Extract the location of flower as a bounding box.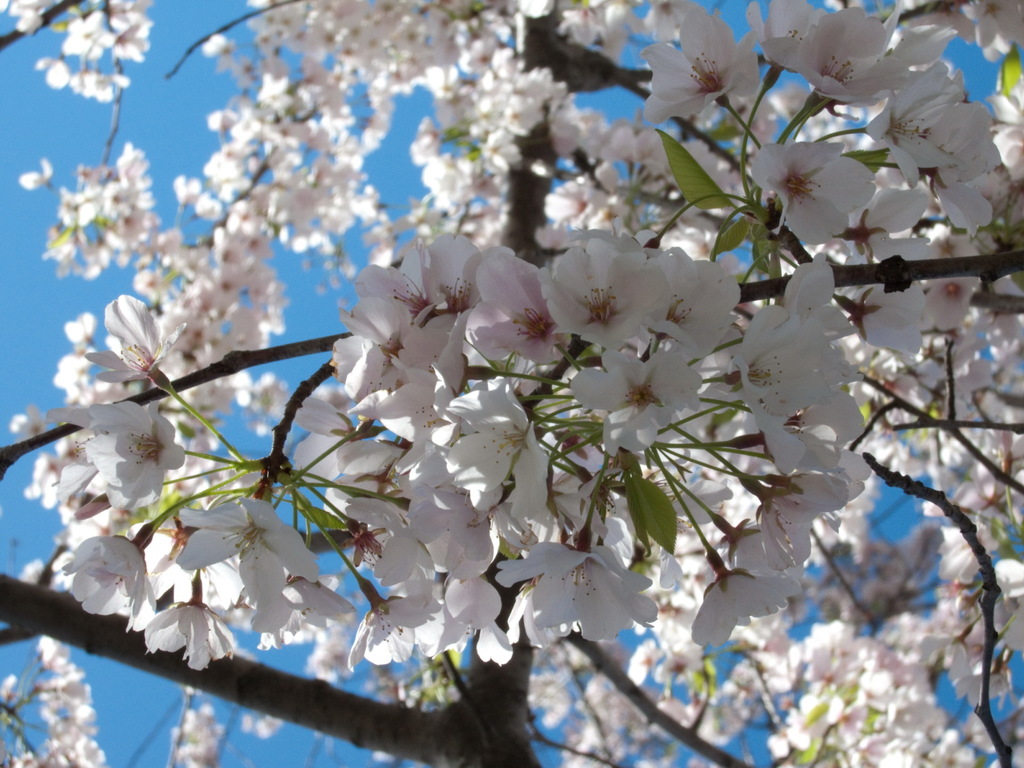
left=136, top=593, right=239, bottom=675.
